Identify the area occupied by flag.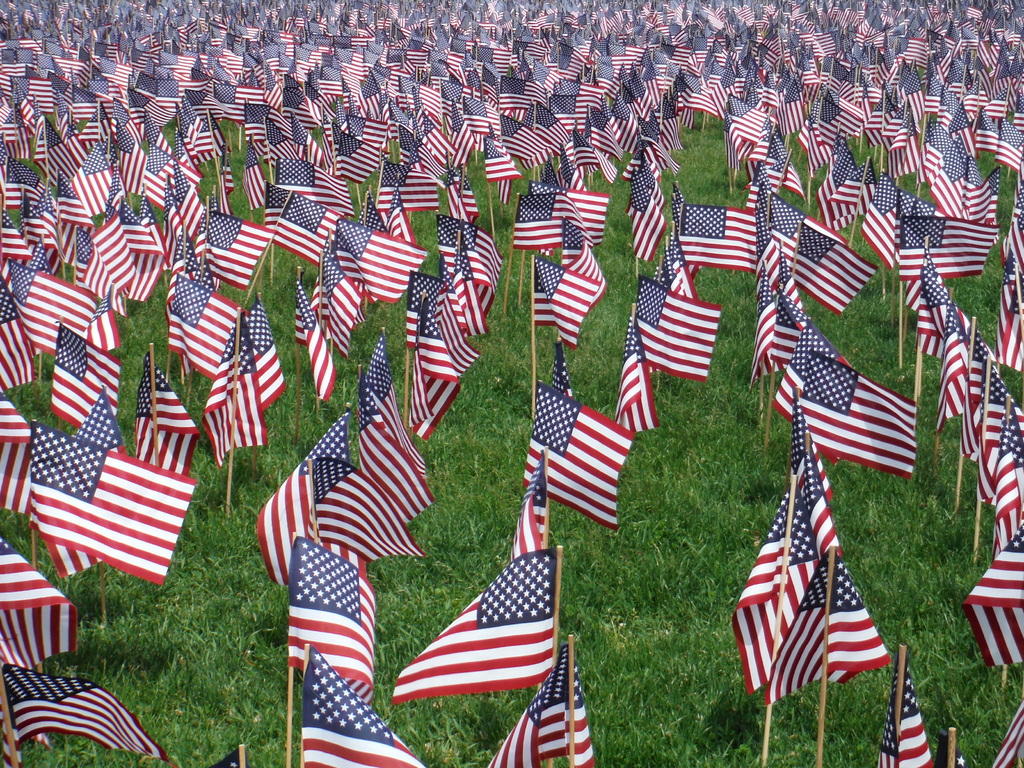
Area: bbox=[388, 547, 556, 705].
